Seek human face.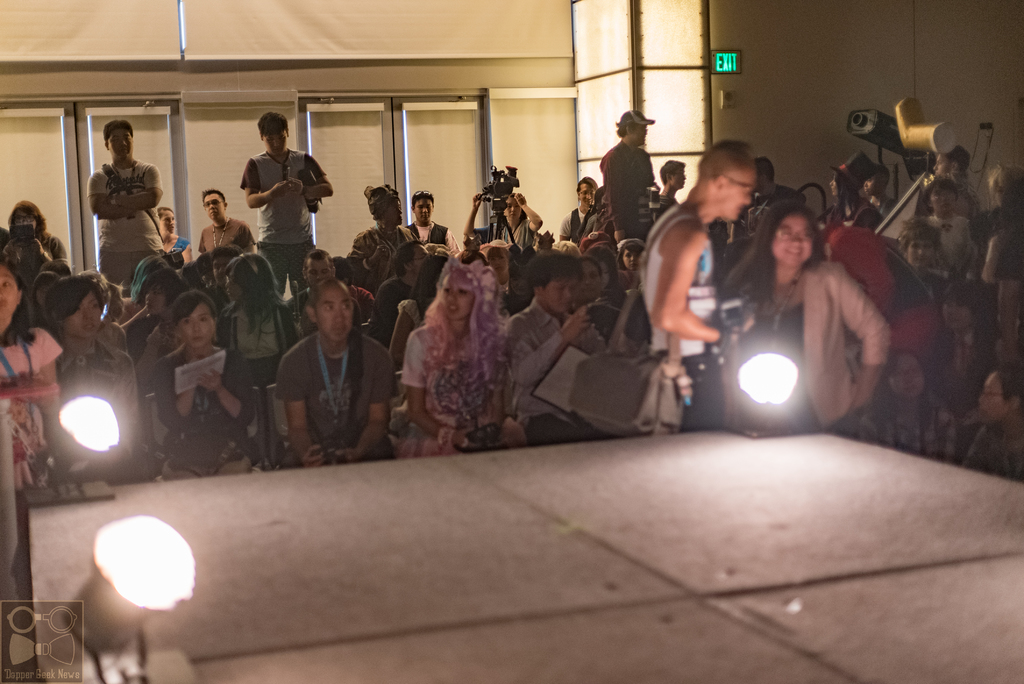
select_region(979, 376, 1005, 423).
